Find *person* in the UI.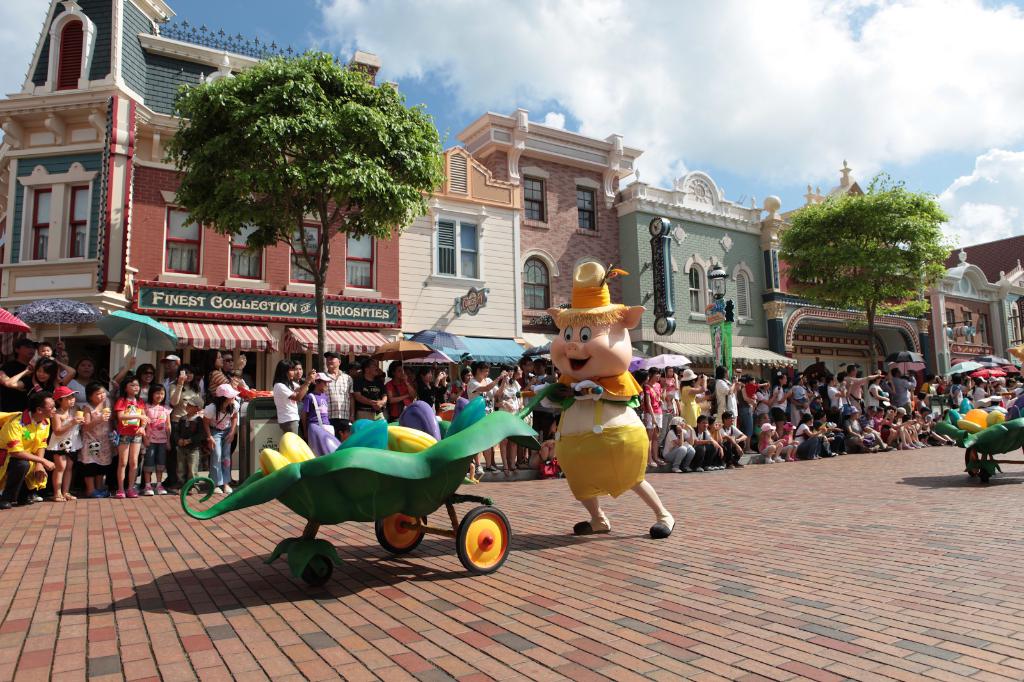
UI element at [303,372,328,424].
